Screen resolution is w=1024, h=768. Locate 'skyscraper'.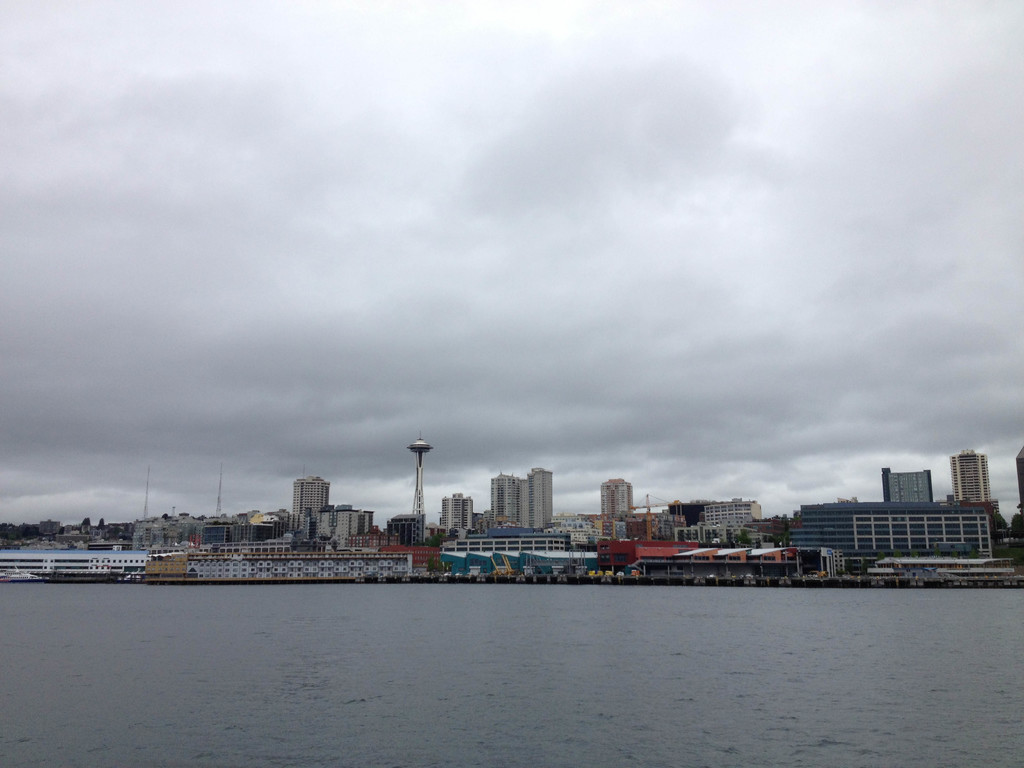
600,474,636,513.
